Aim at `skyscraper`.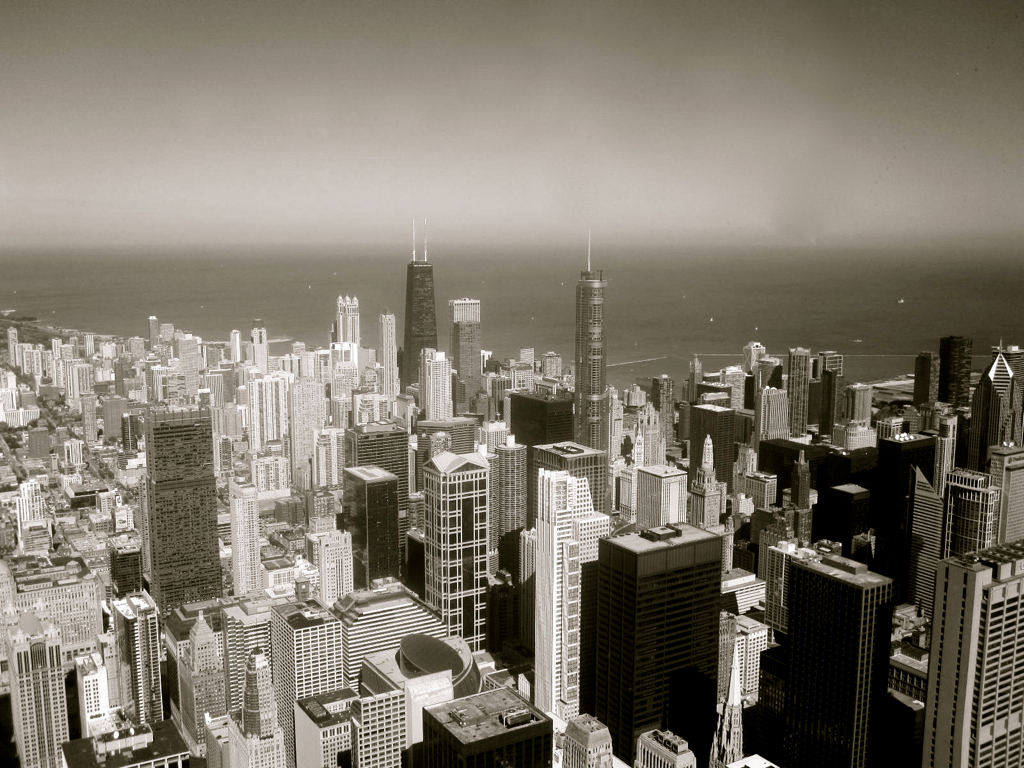
Aimed at (111, 591, 166, 727).
